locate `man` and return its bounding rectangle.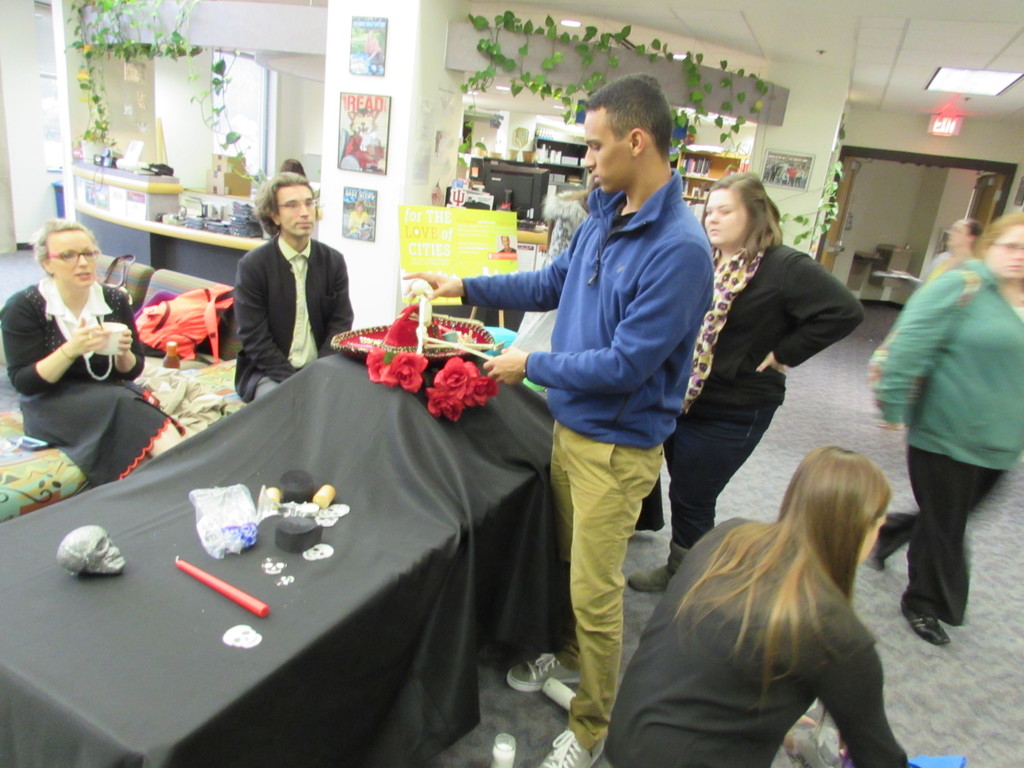
493/105/714/708.
